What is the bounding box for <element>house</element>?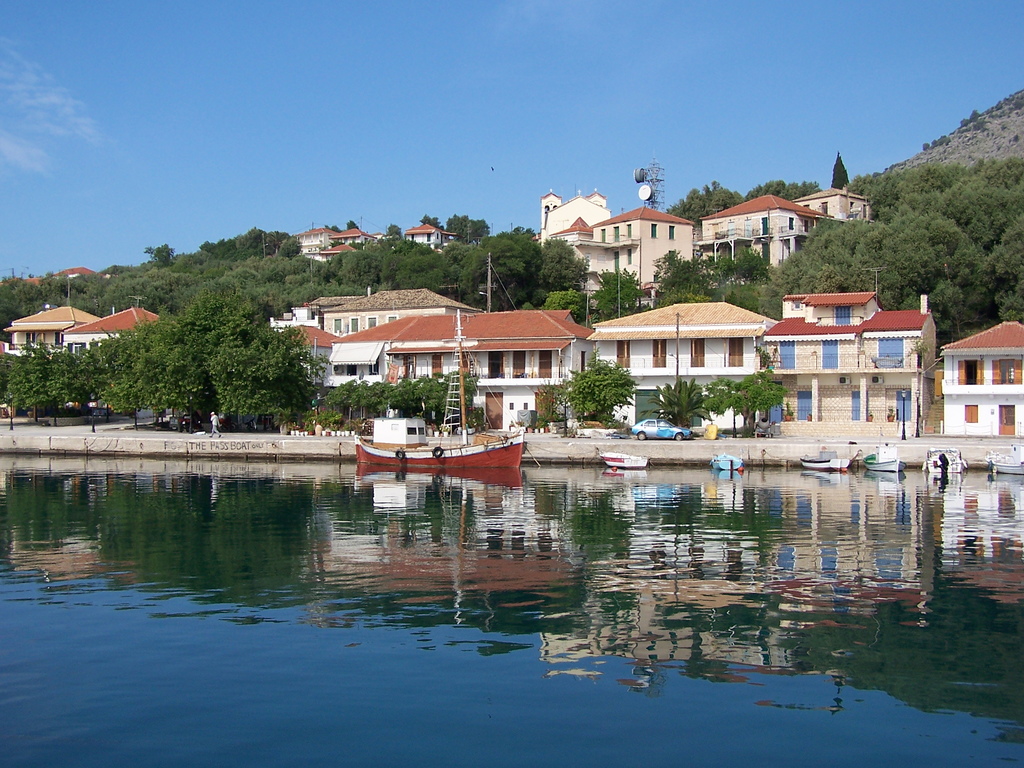
l=551, t=202, r=689, b=300.
